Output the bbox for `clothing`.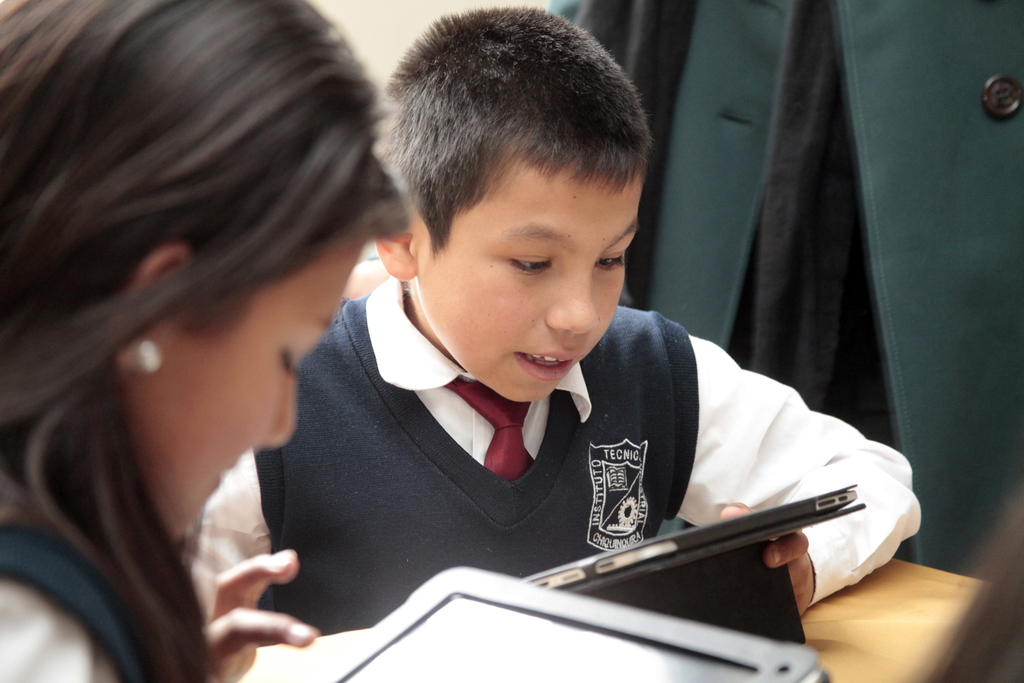
(174,312,940,606).
